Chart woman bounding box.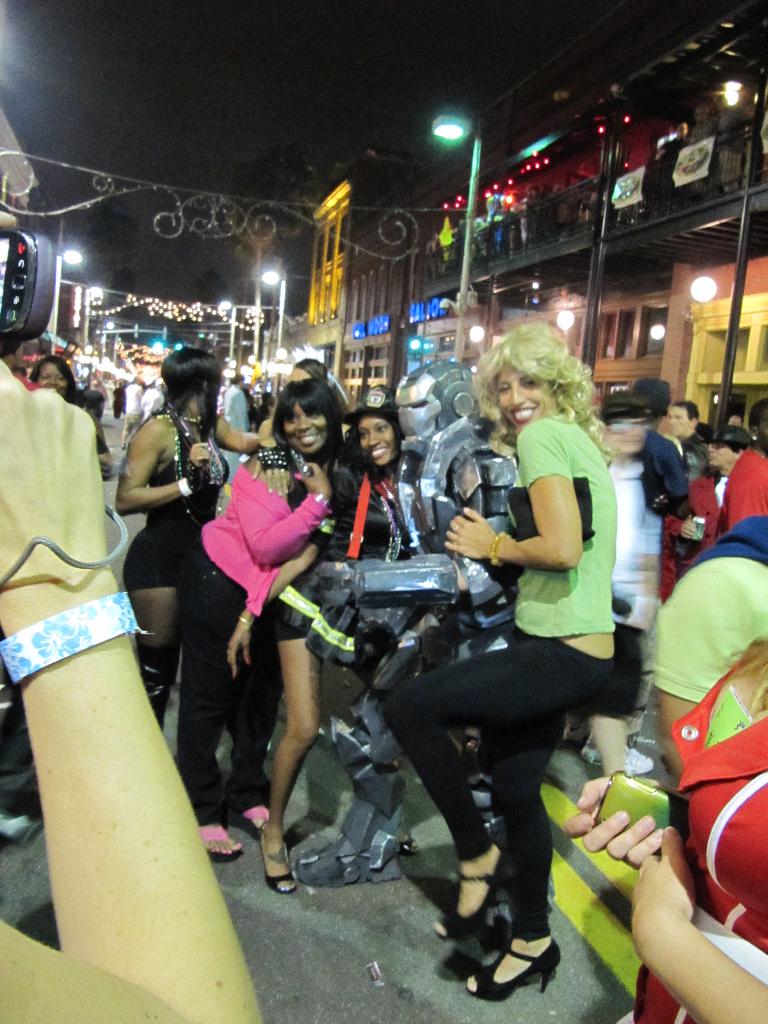
Charted: pyautogui.locateOnScreen(236, 396, 412, 896).
